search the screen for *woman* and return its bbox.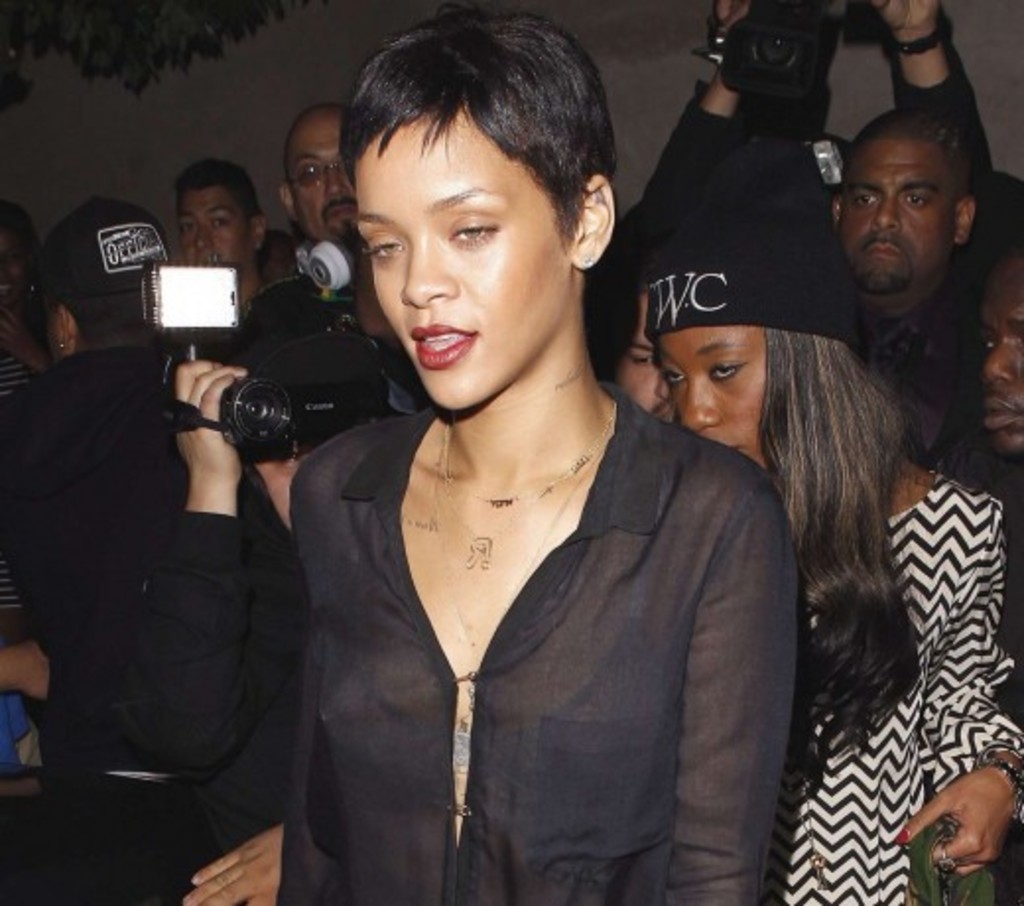
Found: bbox(254, 2, 792, 900).
